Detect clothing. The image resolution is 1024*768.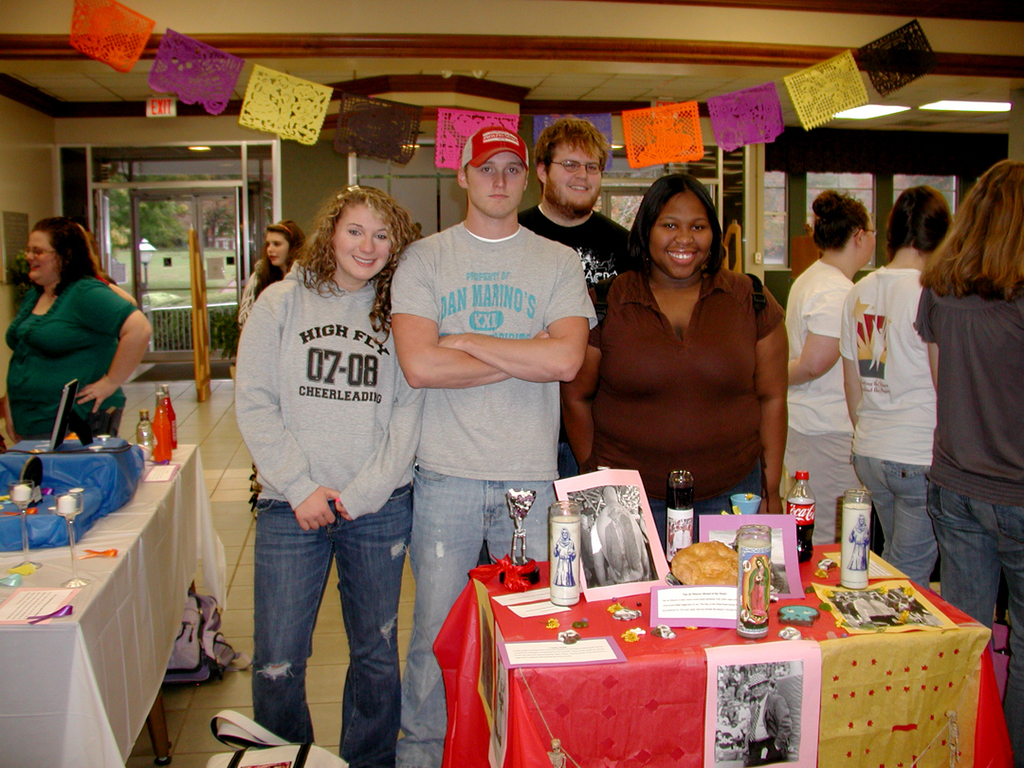
x1=576, y1=243, x2=793, y2=503.
